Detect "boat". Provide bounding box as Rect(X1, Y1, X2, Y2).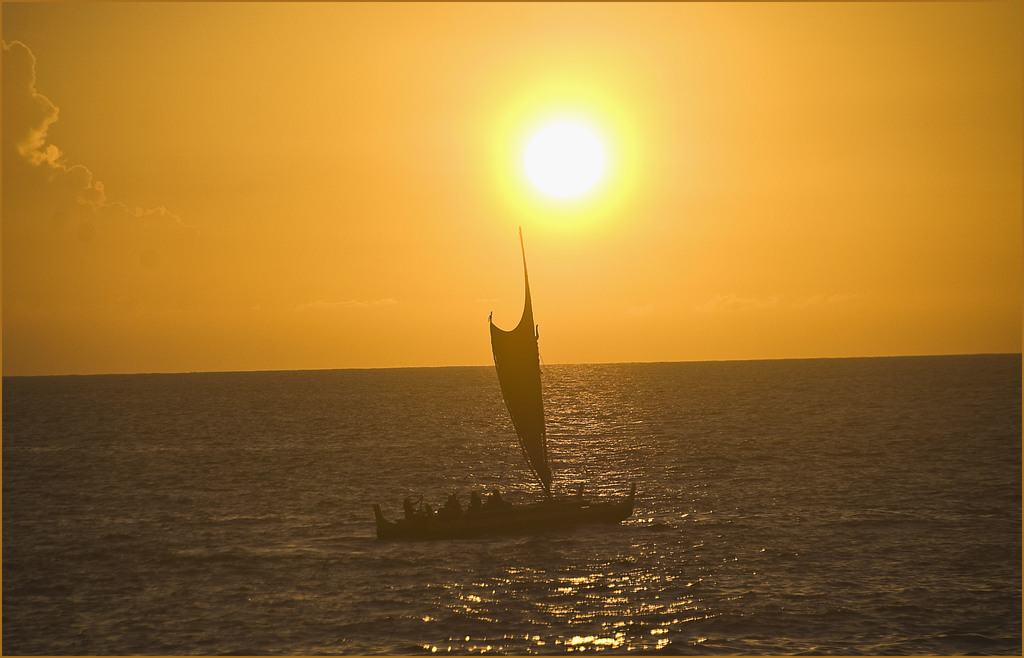
Rect(369, 224, 636, 530).
